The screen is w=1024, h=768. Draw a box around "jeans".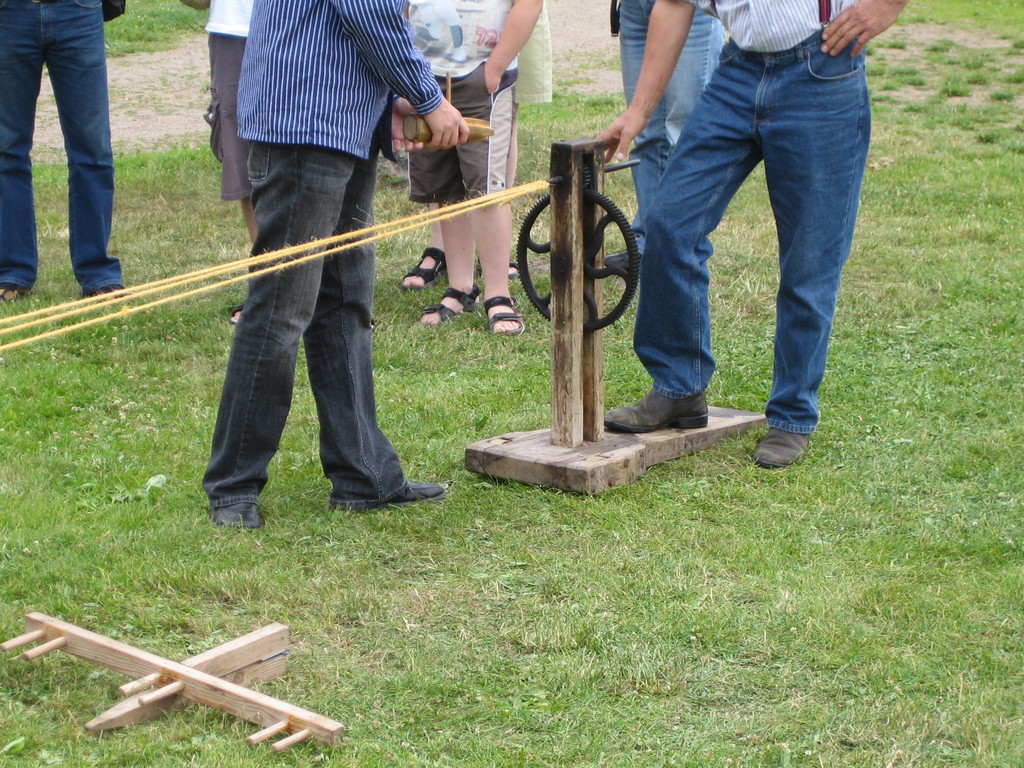
x1=645, y1=24, x2=875, y2=428.
